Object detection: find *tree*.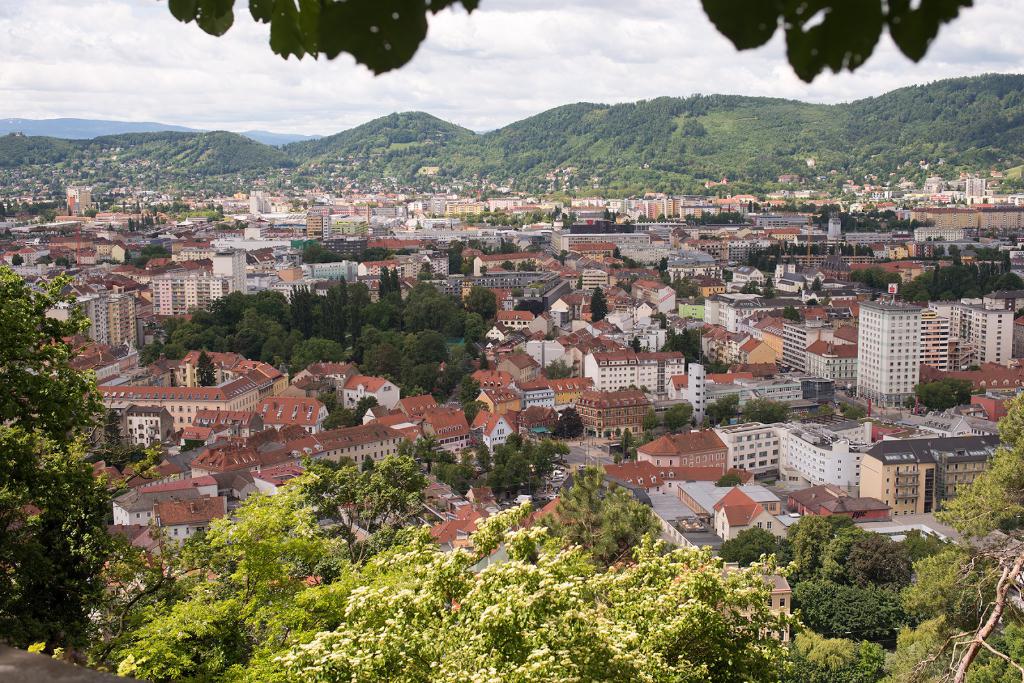
bbox=(948, 241, 963, 265).
